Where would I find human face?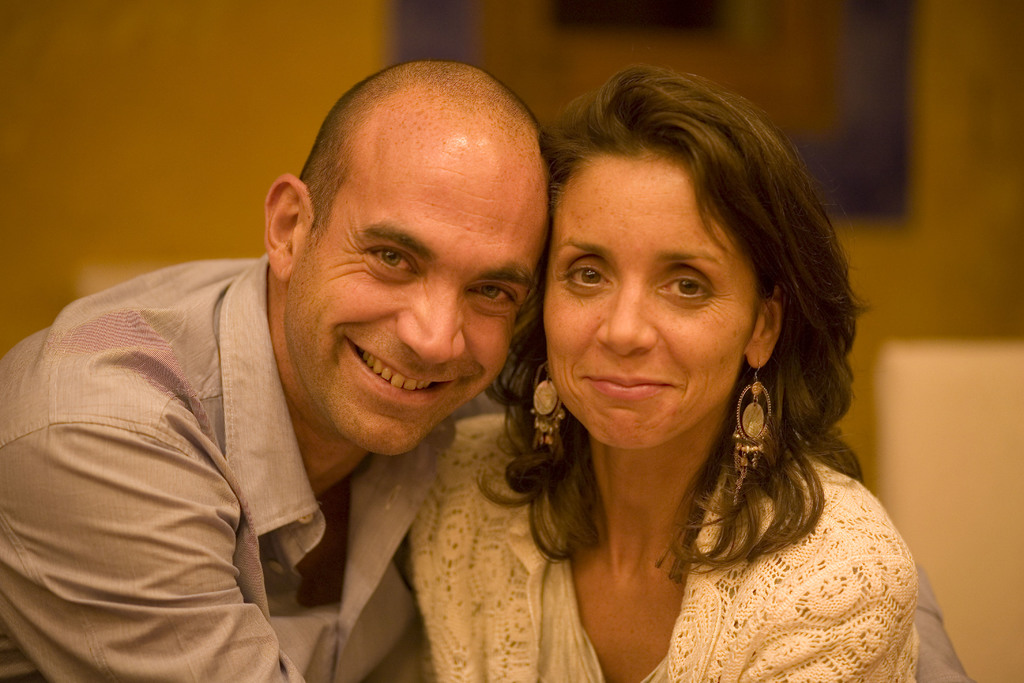
At <box>550,147,764,448</box>.
